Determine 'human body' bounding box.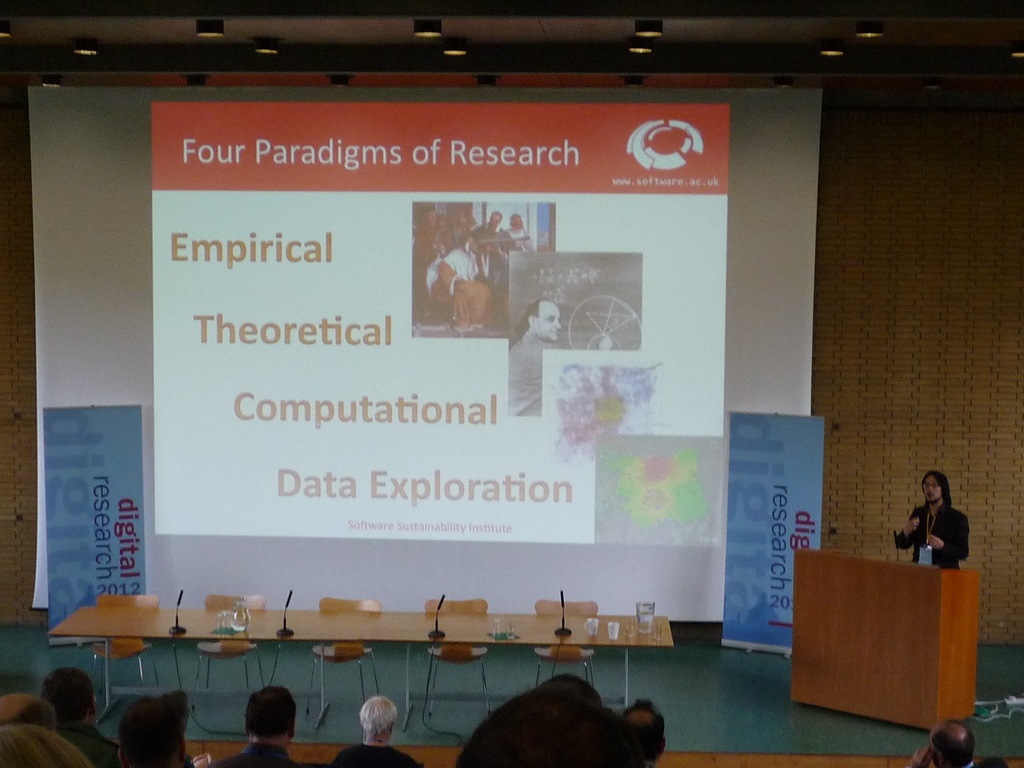
Determined: bbox=[504, 328, 559, 419].
